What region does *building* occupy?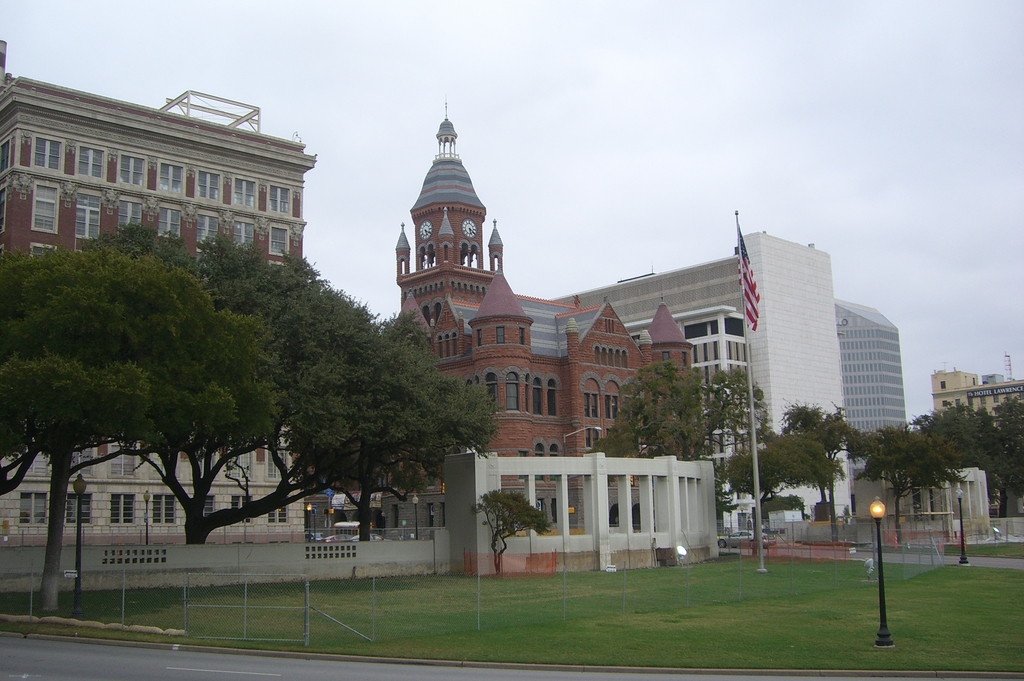
538,217,862,555.
